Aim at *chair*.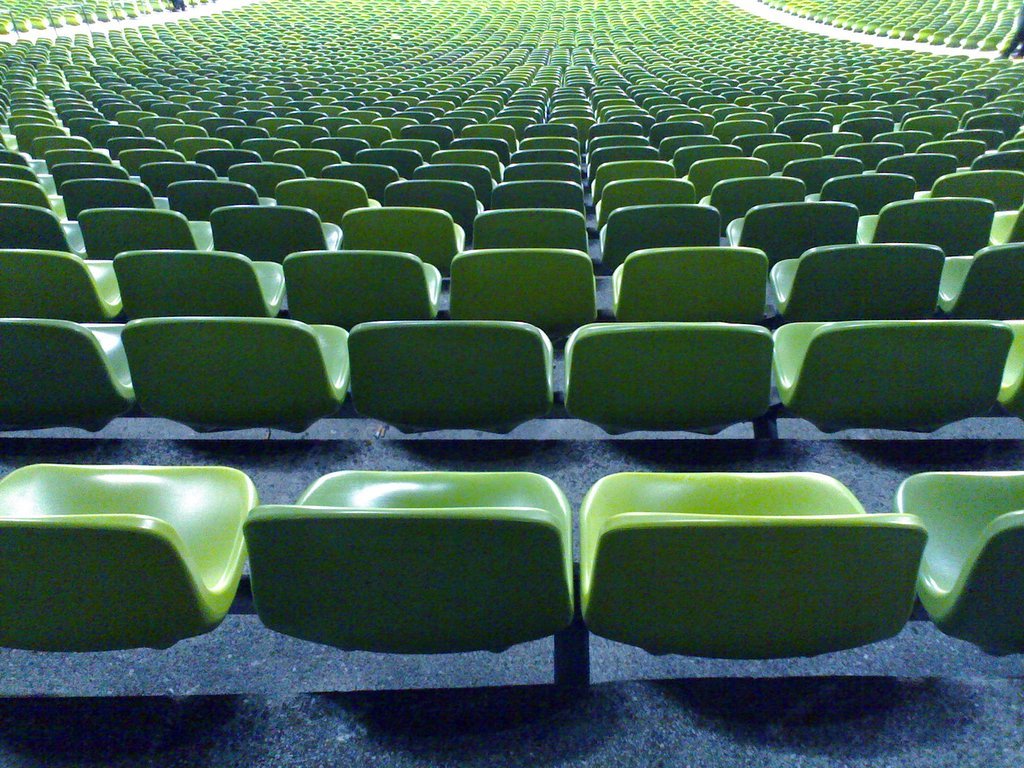
Aimed at x1=975 y1=152 x2=1023 y2=172.
